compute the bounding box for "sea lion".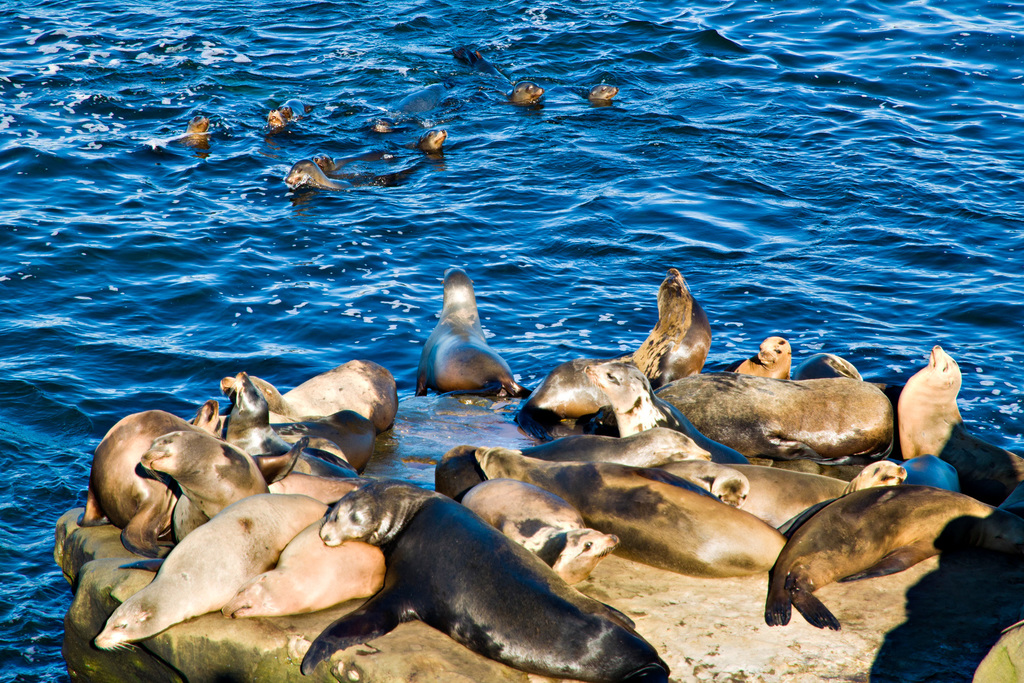
284, 161, 349, 189.
